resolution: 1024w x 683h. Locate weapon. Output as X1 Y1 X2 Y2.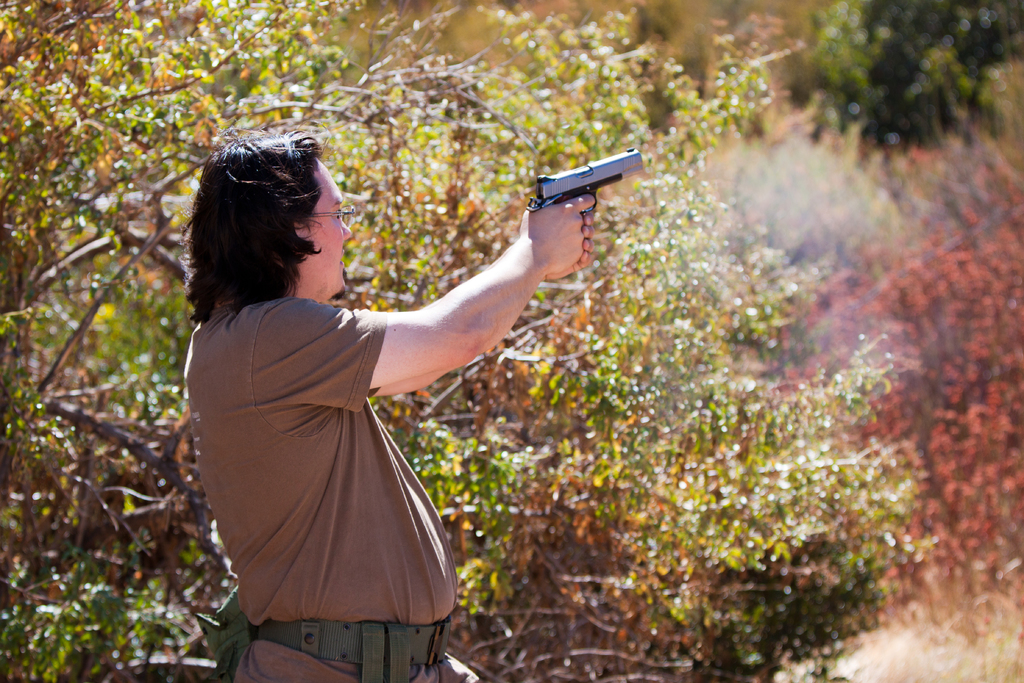
516 145 636 250.
